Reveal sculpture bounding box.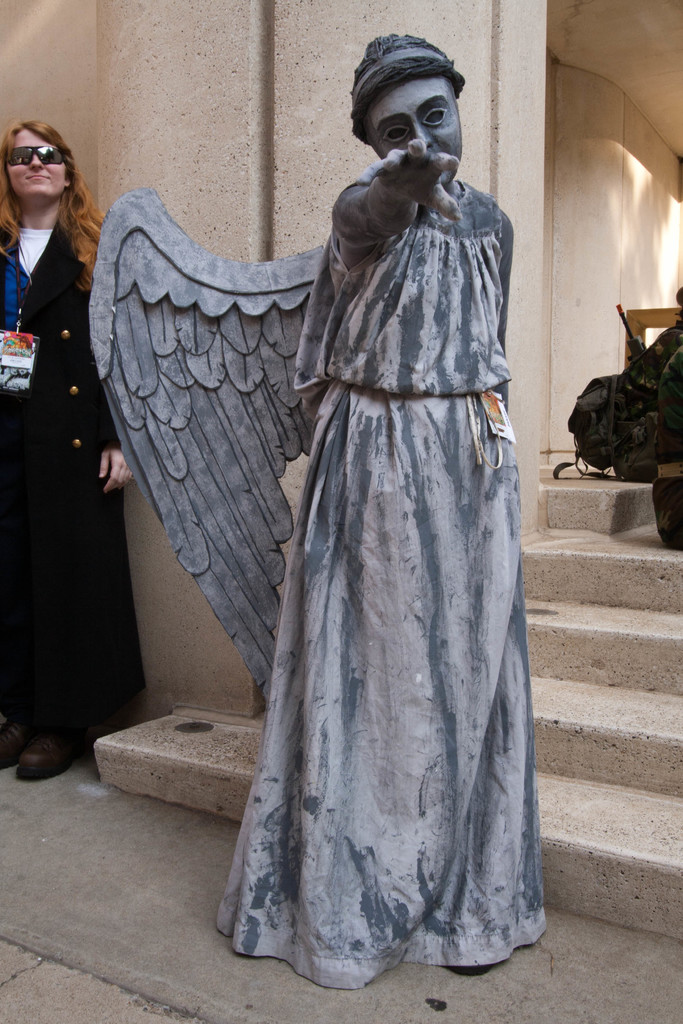
Revealed: rect(86, 36, 561, 966).
